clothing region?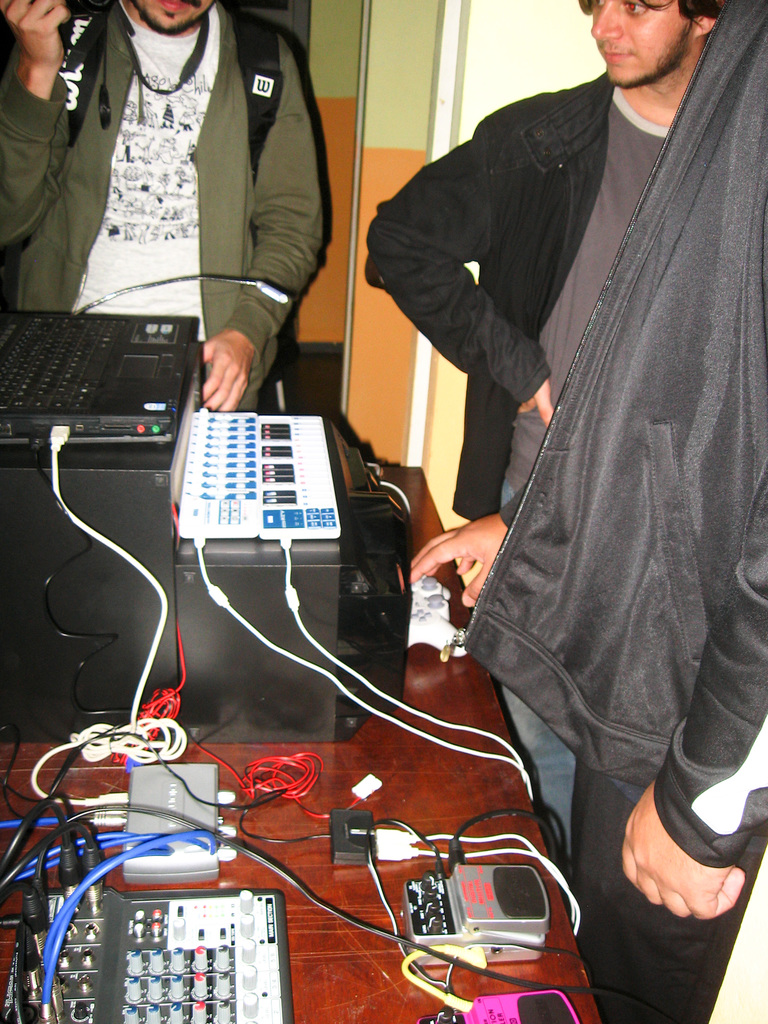
(x1=368, y1=68, x2=678, y2=512)
